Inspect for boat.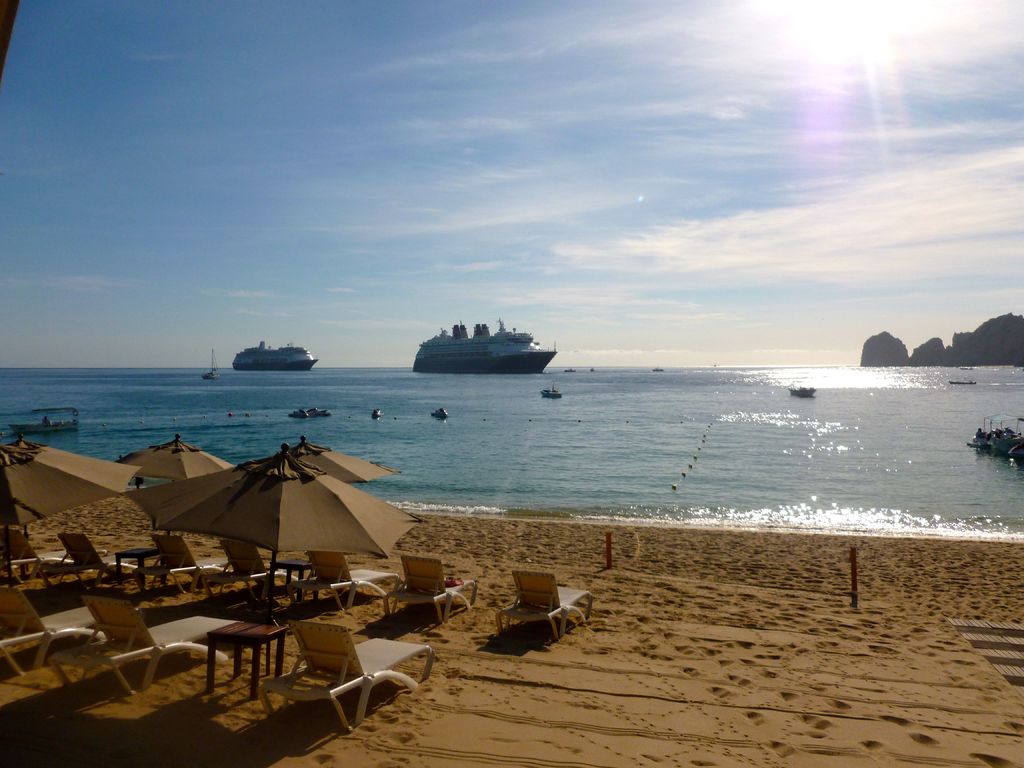
Inspection: box=[948, 381, 977, 385].
